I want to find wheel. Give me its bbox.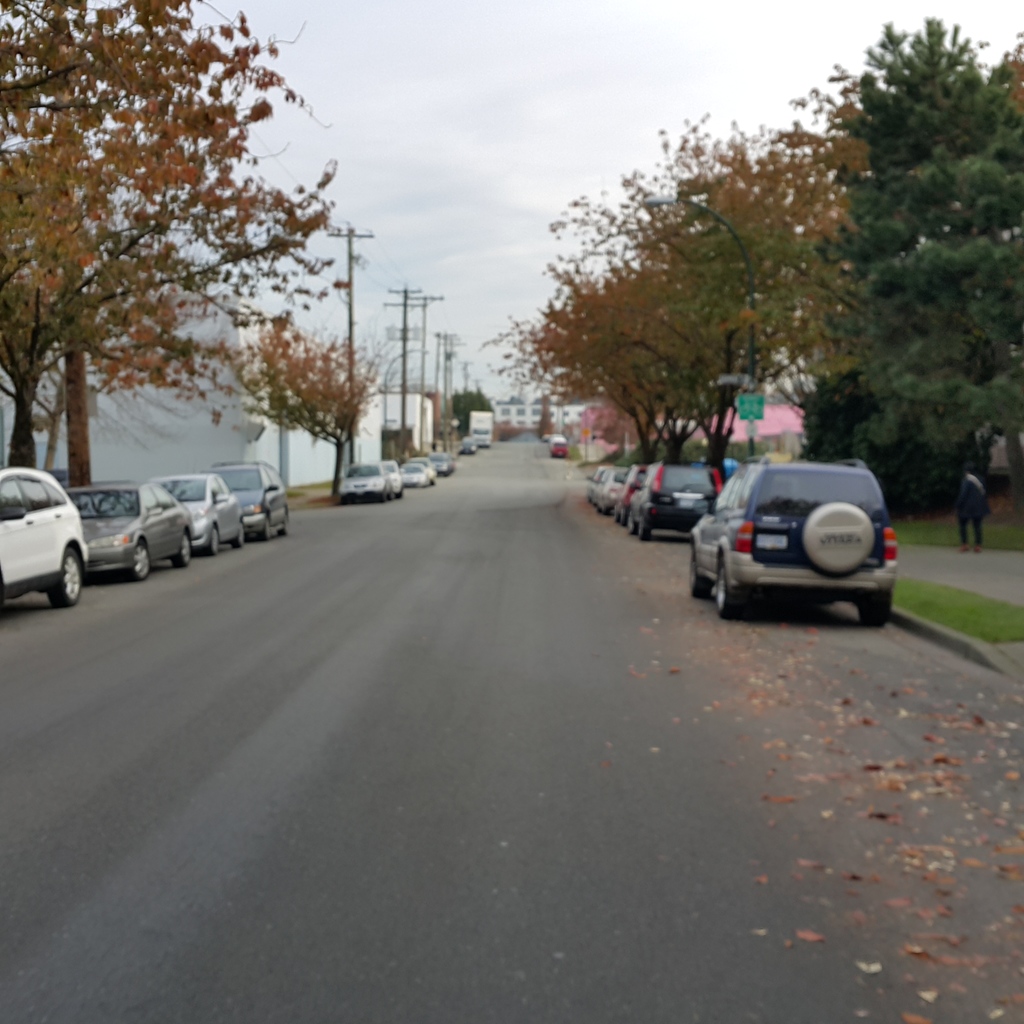
715,567,736,618.
